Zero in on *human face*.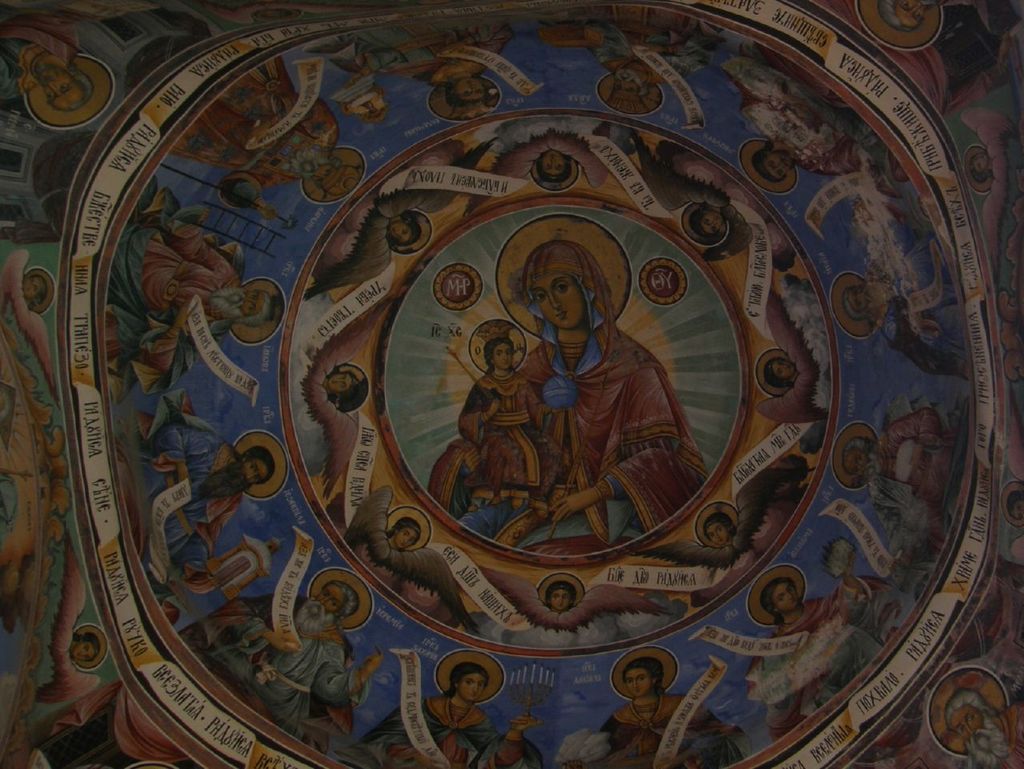
Zeroed in: <region>848, 284, 870, 313</region>.
